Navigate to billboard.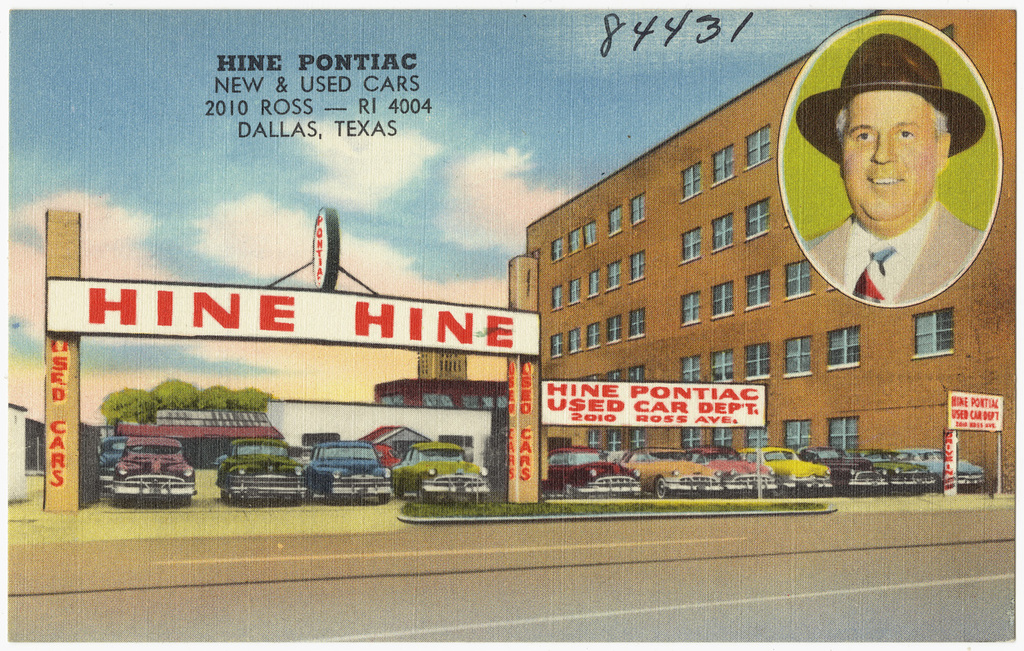
Navigation target: (782, 7, 1008, 313).
